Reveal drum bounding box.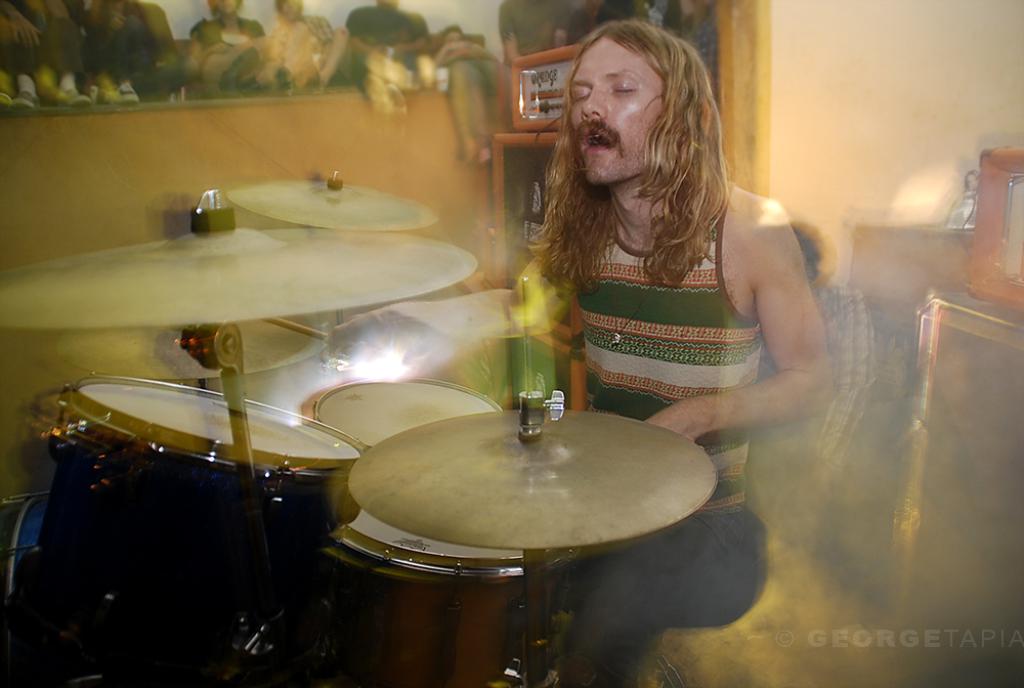
Revealed: region(282, 360, 505, 444).
